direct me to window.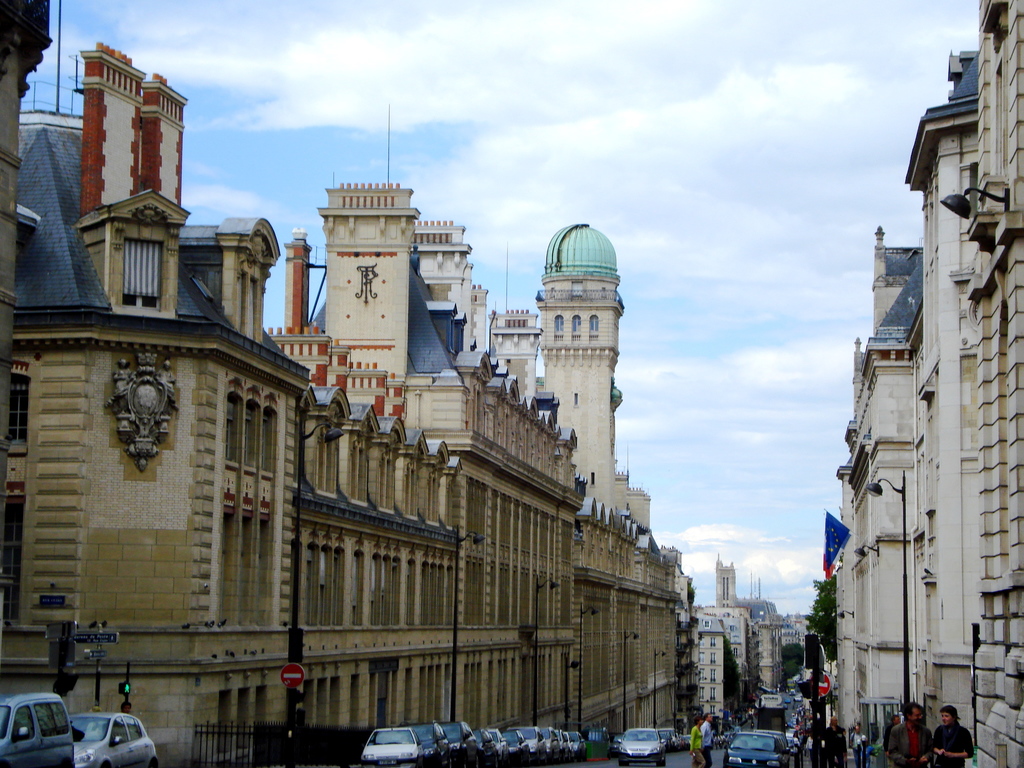
Direction: rect(589, 312, 600, 347).
